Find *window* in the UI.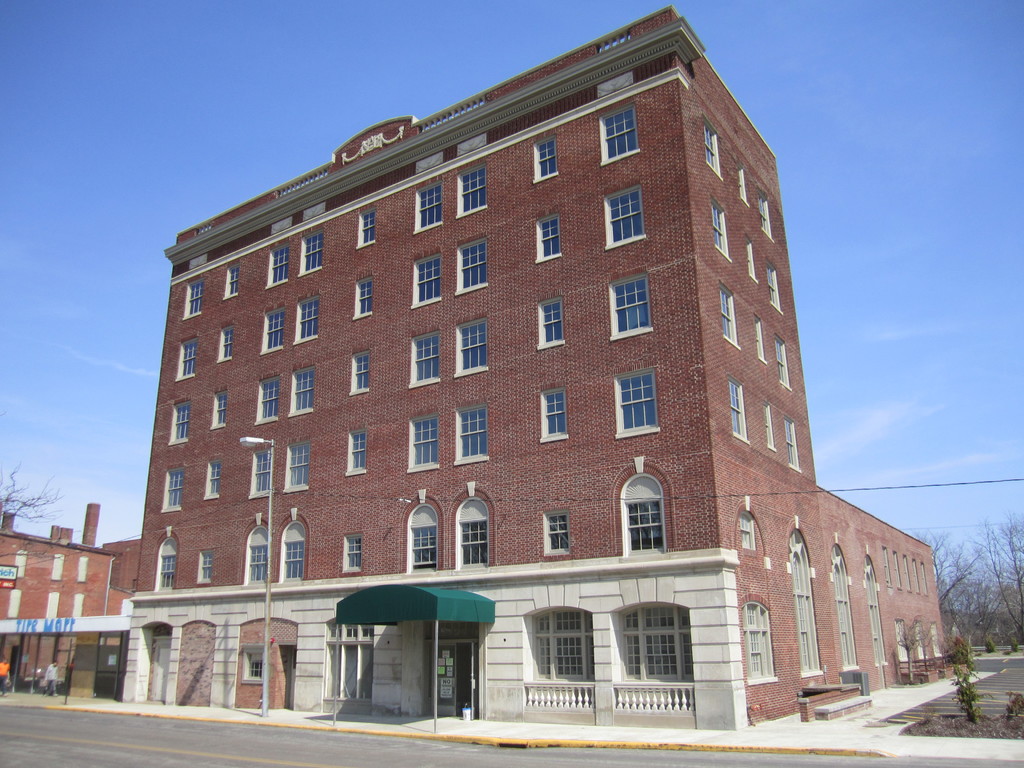
UI element at (x1=412, y1=335, x2=441, y2=381).
